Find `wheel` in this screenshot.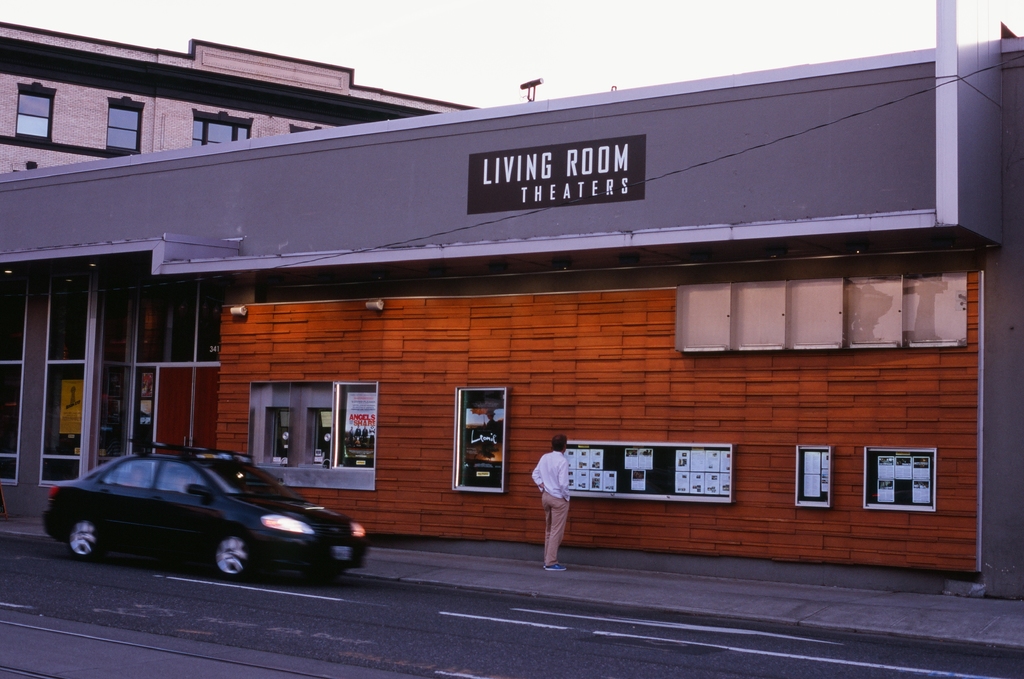
The bounding box for `wheel` is [211, 533, 255, 583].
